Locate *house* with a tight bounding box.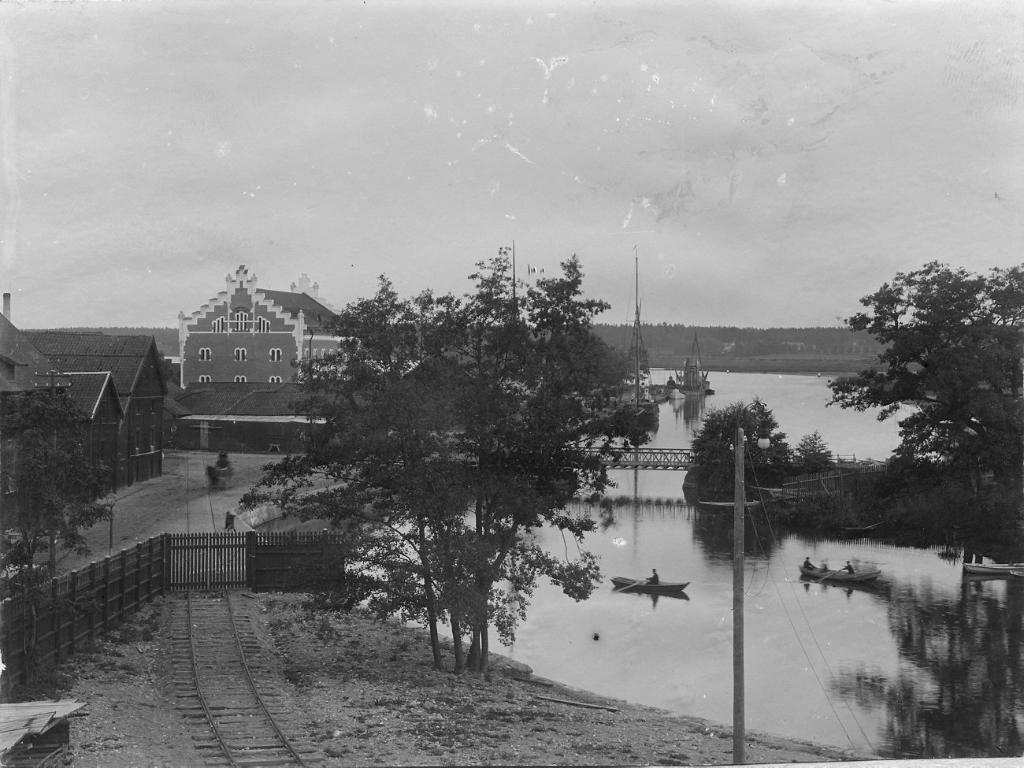
locate(16, 329, 170, 481).
